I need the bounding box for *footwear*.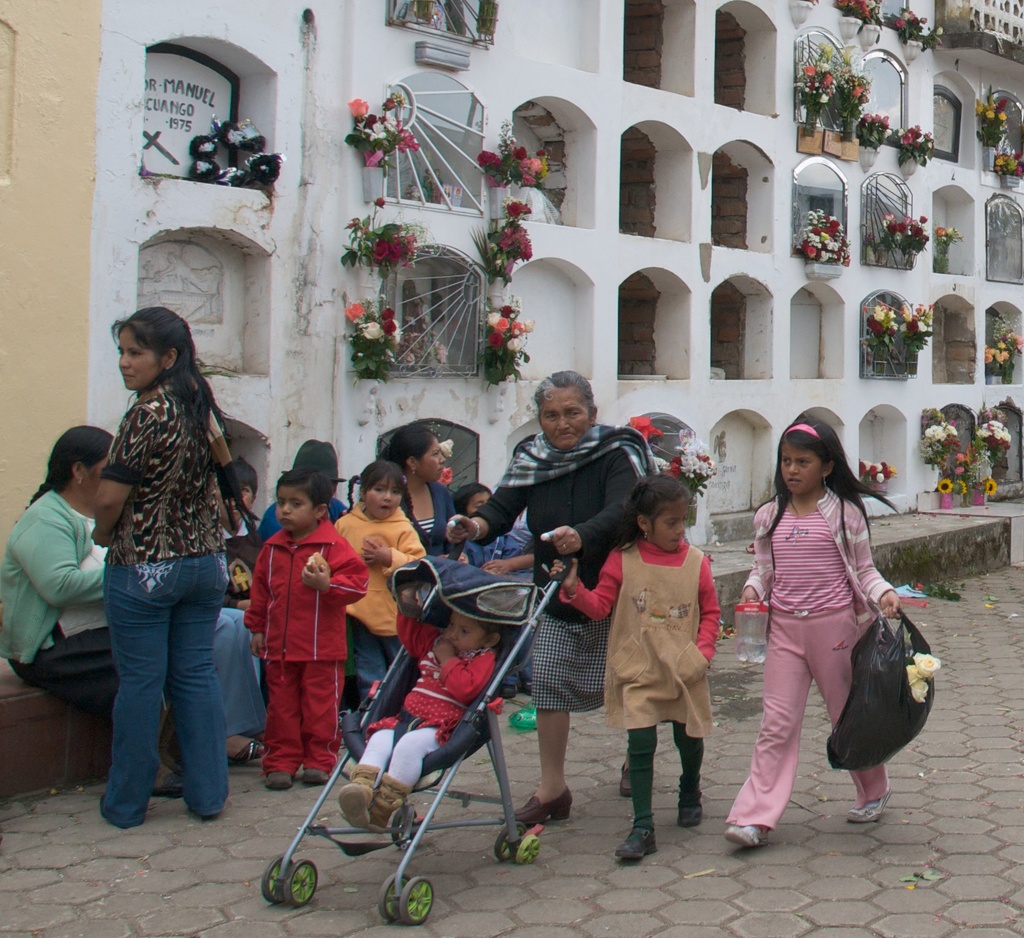
Here it is: (720, 827, 767, 849).
